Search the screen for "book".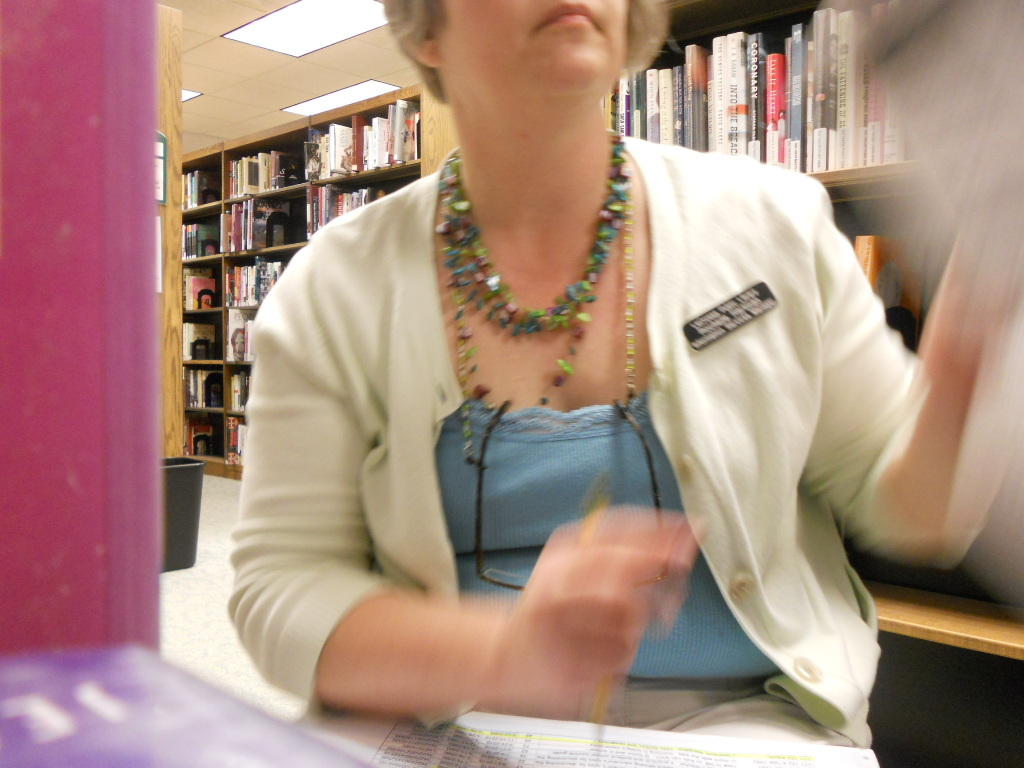
Found at l=180, t=266, r=227, b=313.
